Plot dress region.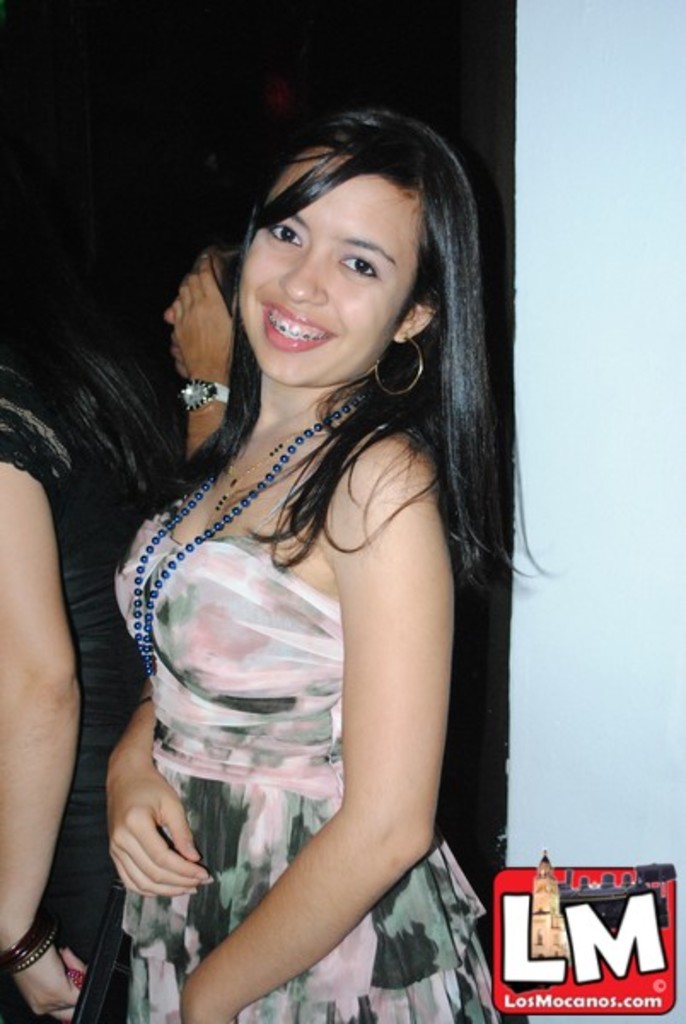
Plotted at box(0, 331, 188, 1022).
